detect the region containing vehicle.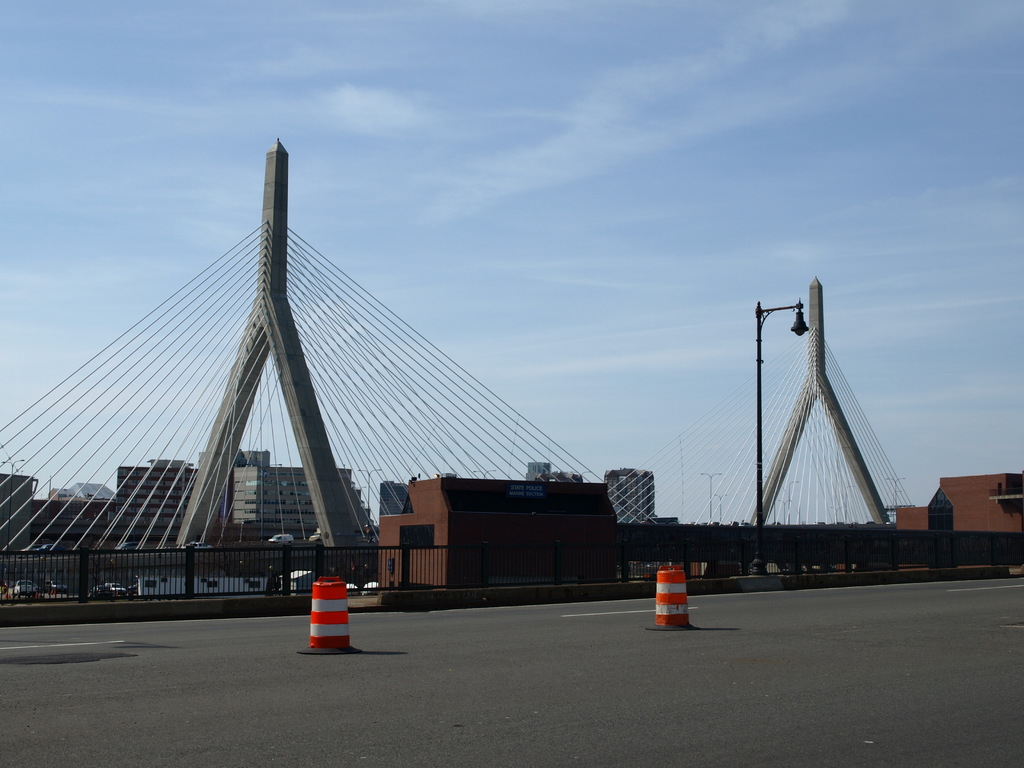
(left=38, top=579, right=68, bottom=596).
